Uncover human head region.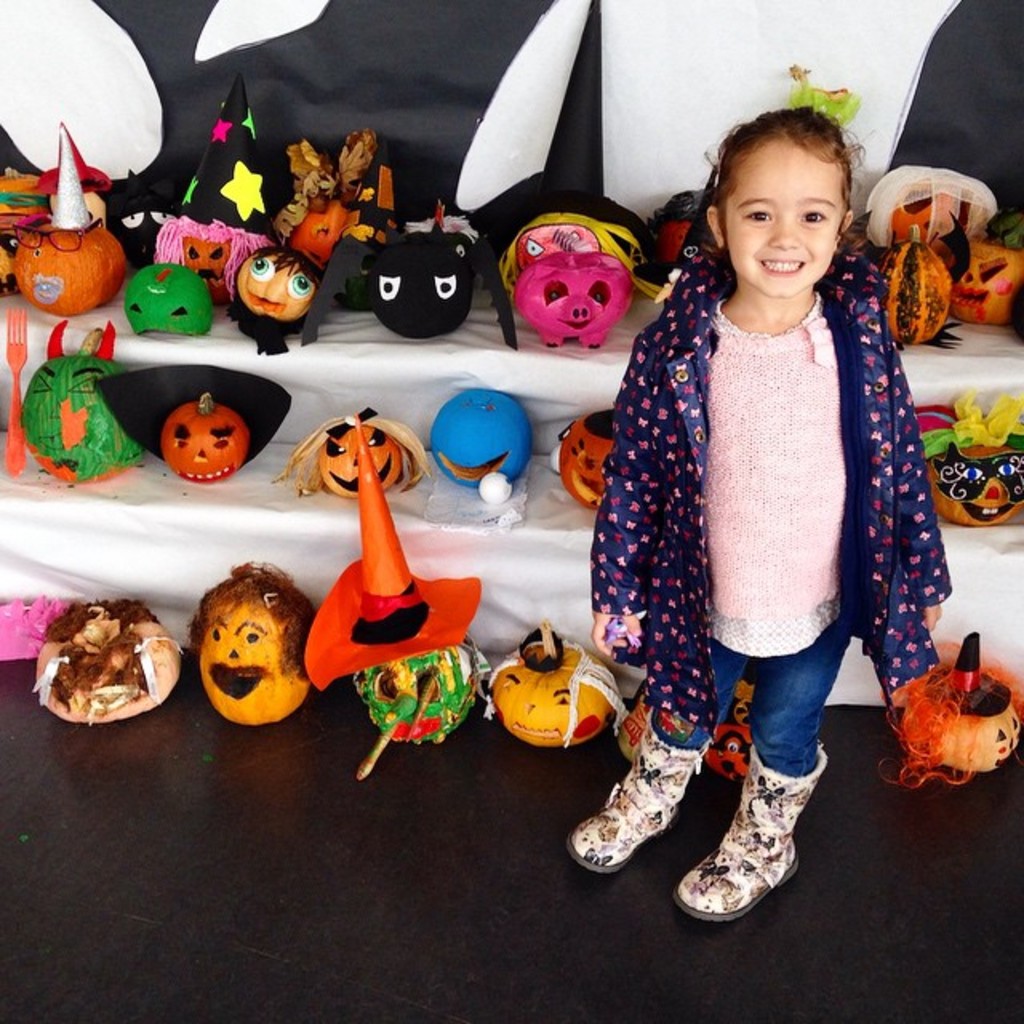
Uncovered: box=[683, 104, 869, 309].
